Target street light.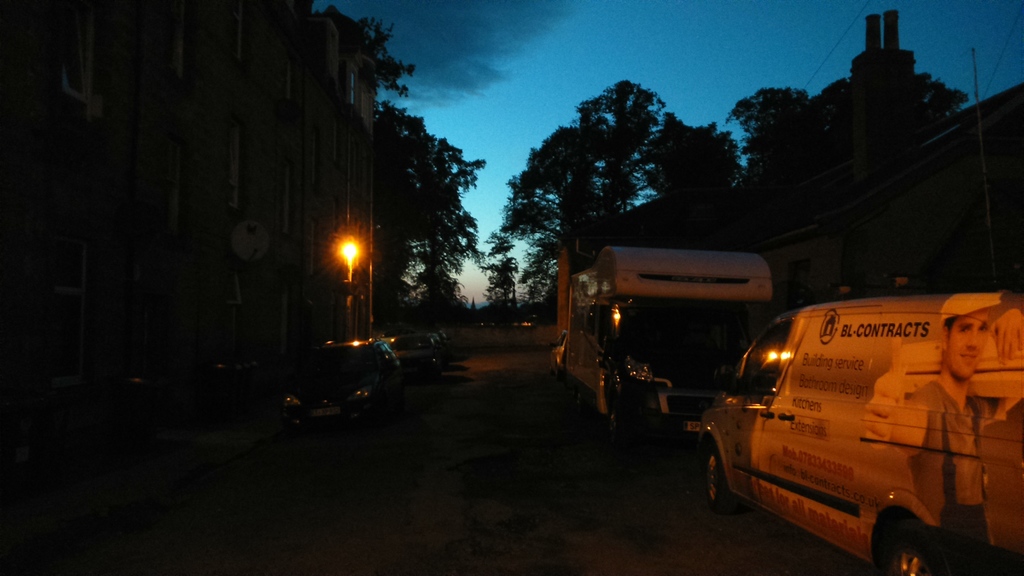
Target region: 316/214/375/320.
